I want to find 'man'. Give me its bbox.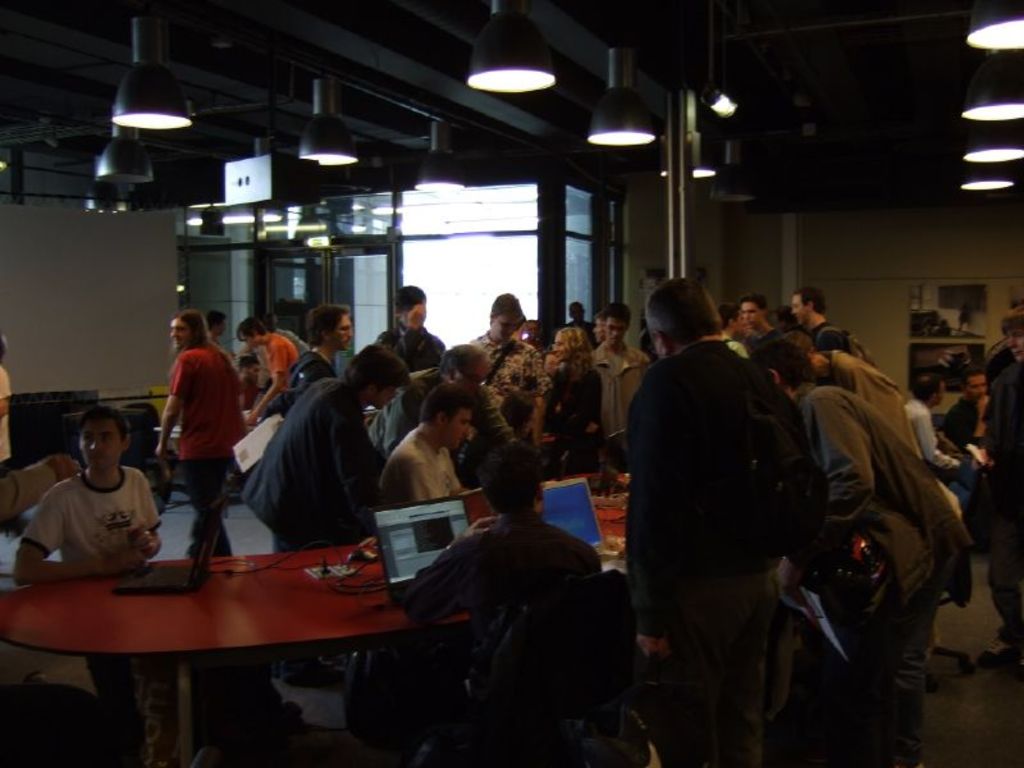
<box>564,300,594,344</box>.
